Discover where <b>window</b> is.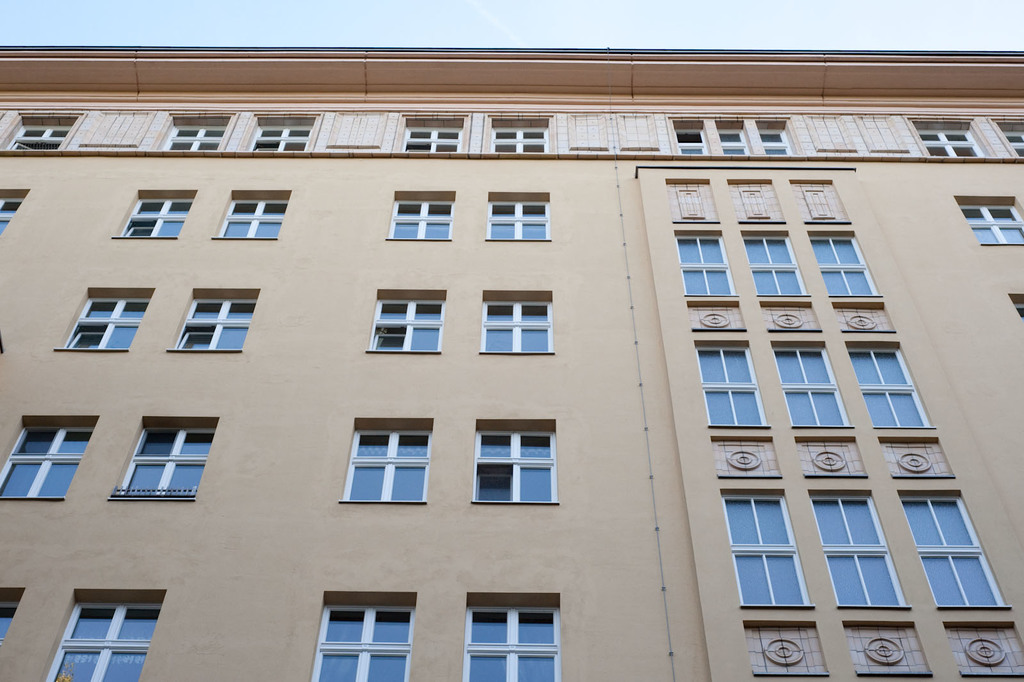
Discovered at (x1=811, y1=494, x2=900, y2=608).
